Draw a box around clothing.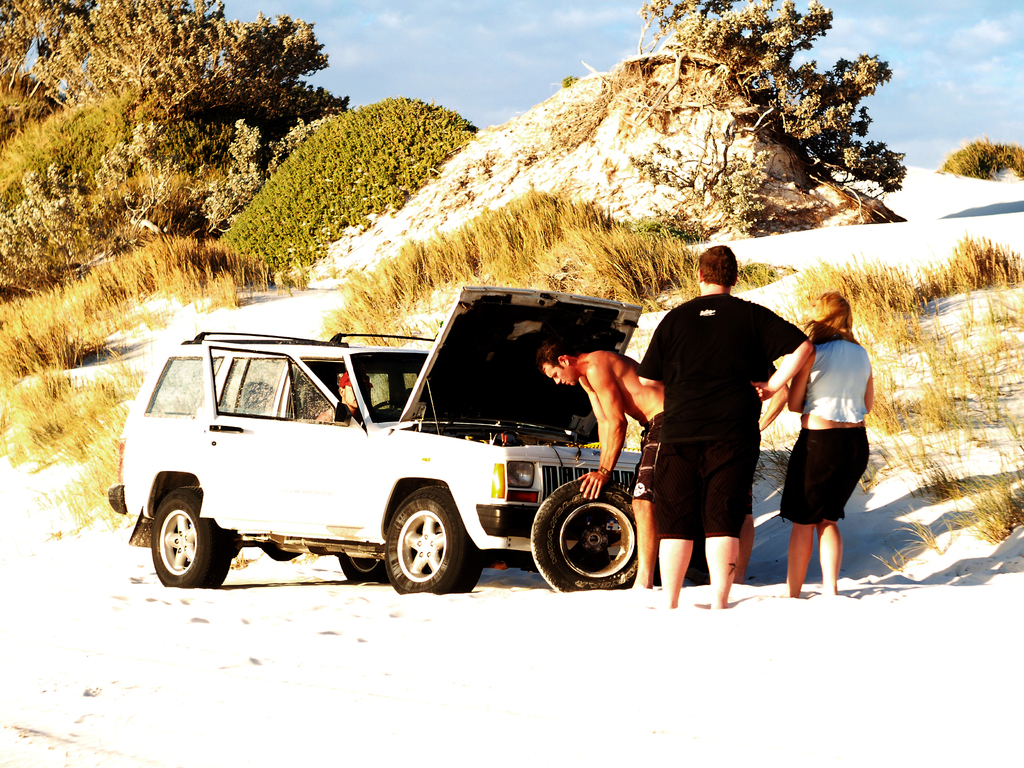
bbox(633, 412, 670, 500).
